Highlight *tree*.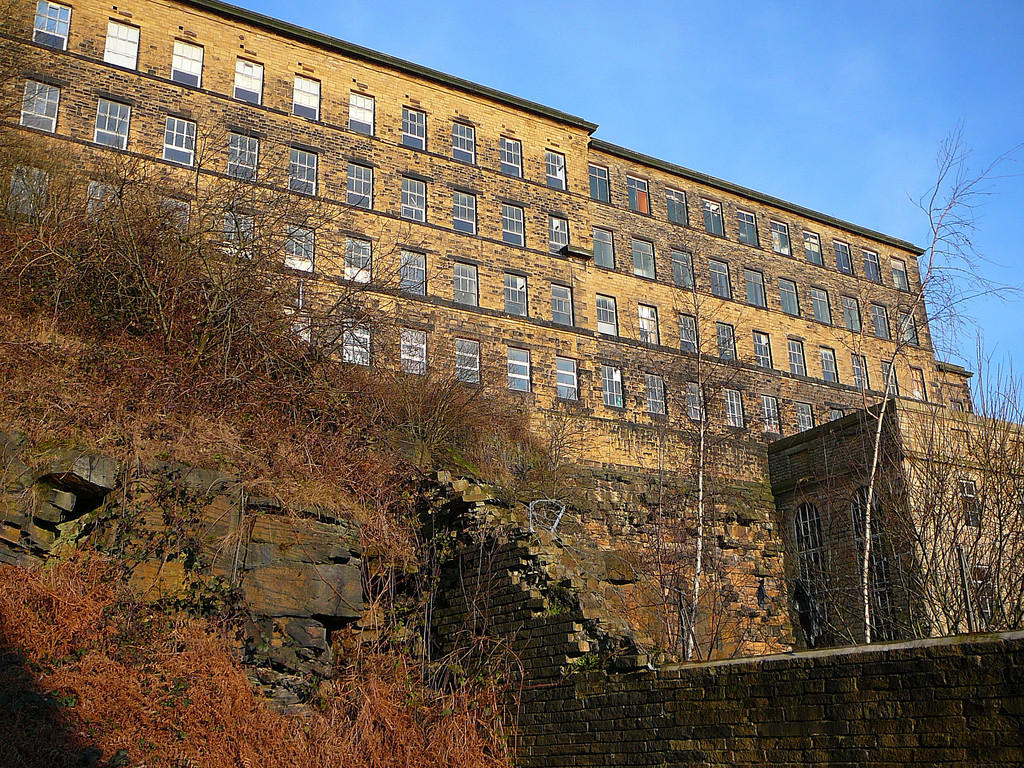
Highlighted region: <region>630, 232, 769, 668</region>.
